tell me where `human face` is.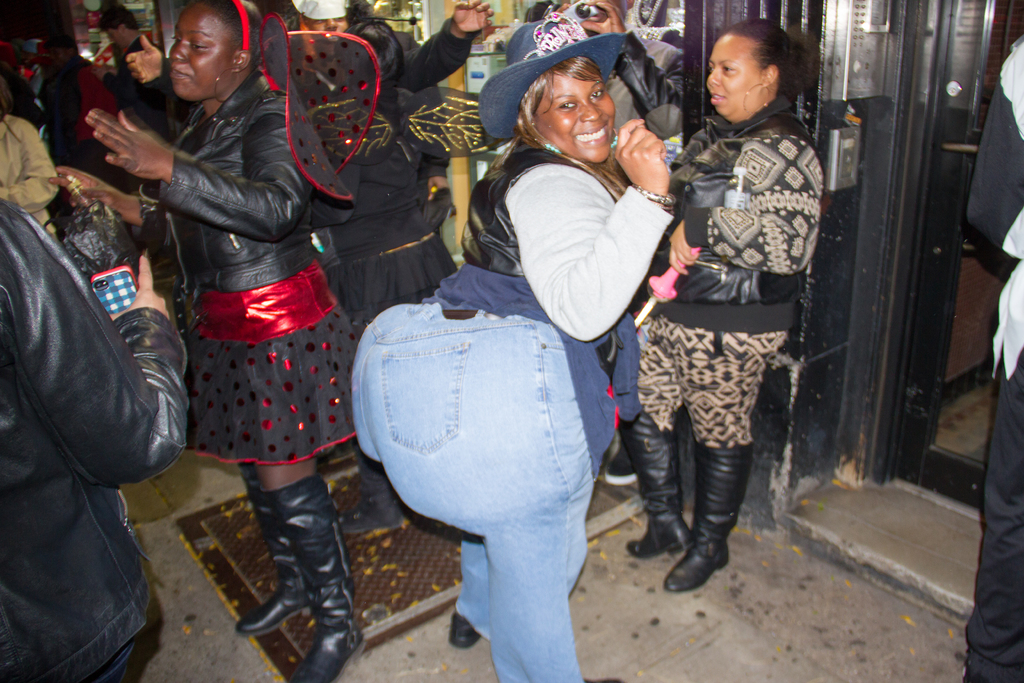
`human face` is at BBox(704, 34, 759, 115).
